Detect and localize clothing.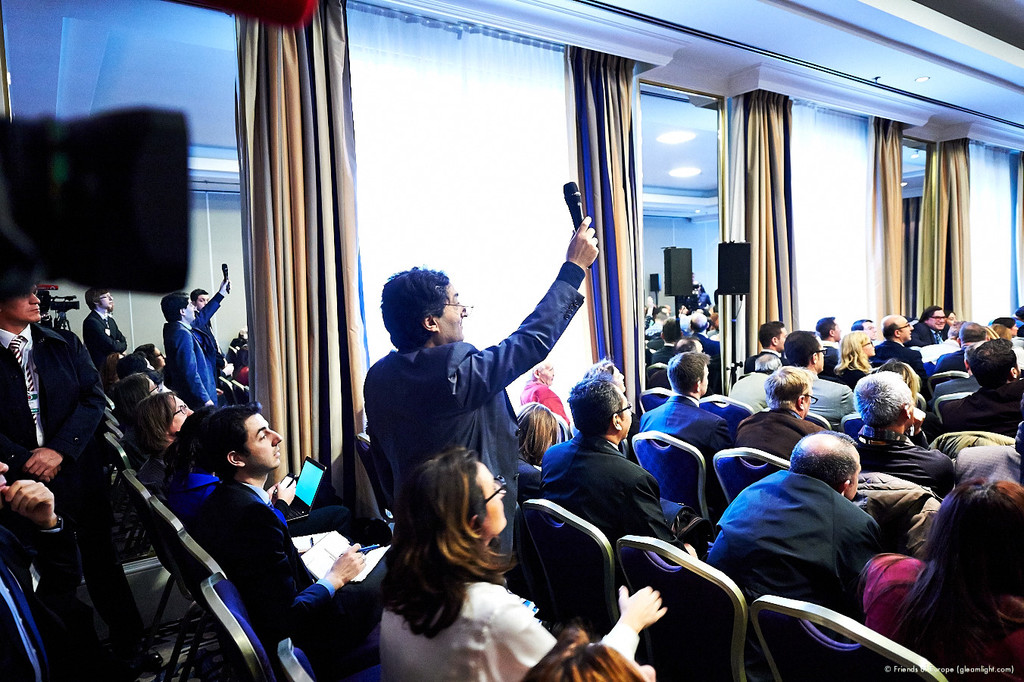
Localized at left=361, top=261, right=570, bottom=585.
